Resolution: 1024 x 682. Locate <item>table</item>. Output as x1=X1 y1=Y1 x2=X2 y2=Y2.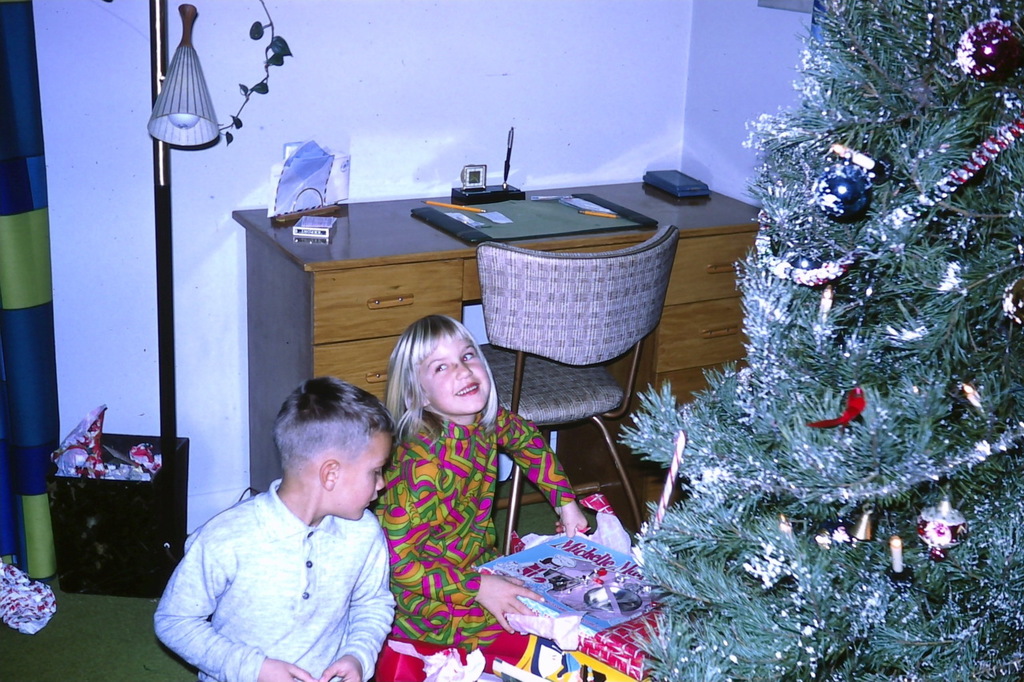
x1=225 y1=165 x2=765 y2=499.
